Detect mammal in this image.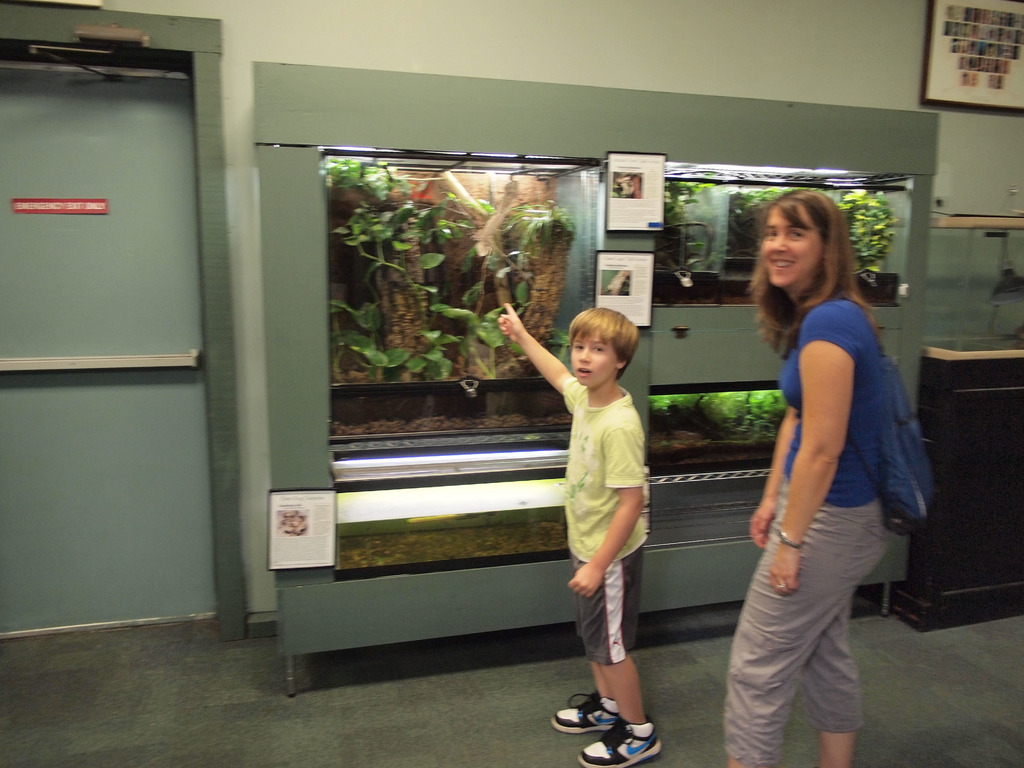
Detection: bbox=(493, 300, 668, 767).
